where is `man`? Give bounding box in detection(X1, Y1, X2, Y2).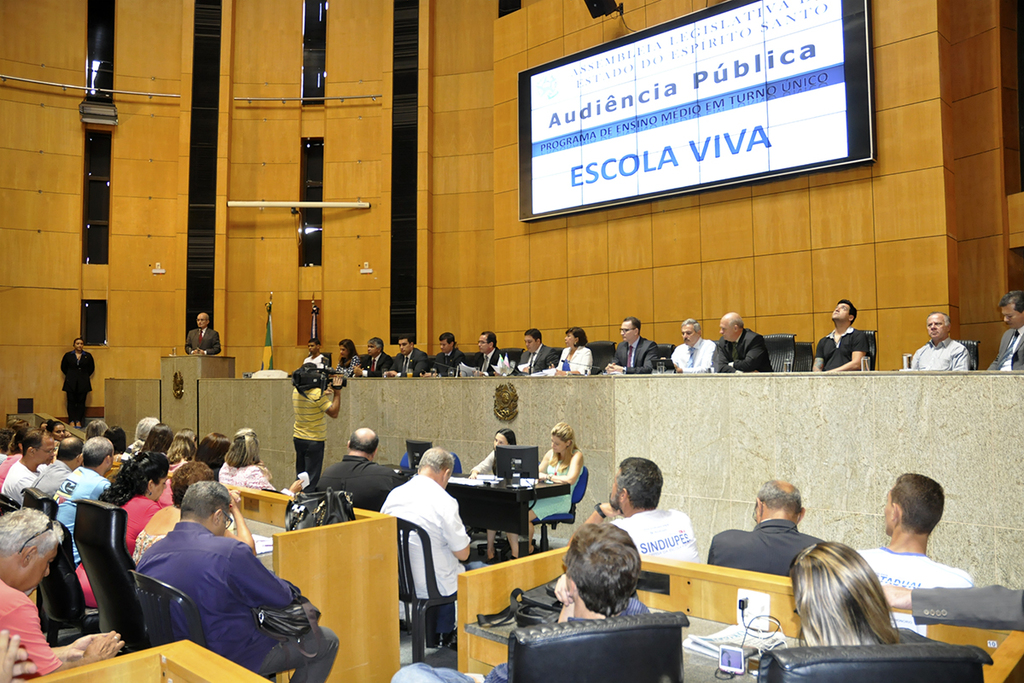
detection(388, 521, 656, 682).
